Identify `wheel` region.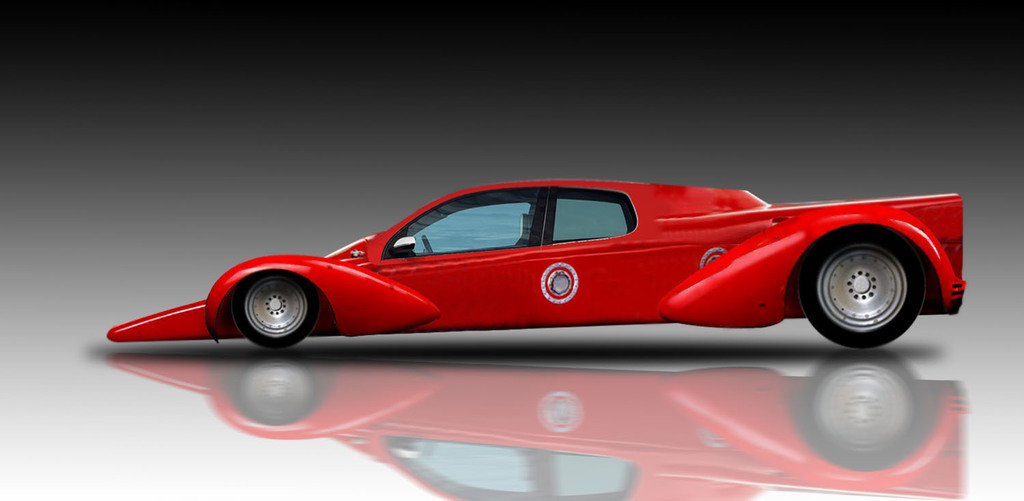
Region: region(795, 226, 933, 354).
